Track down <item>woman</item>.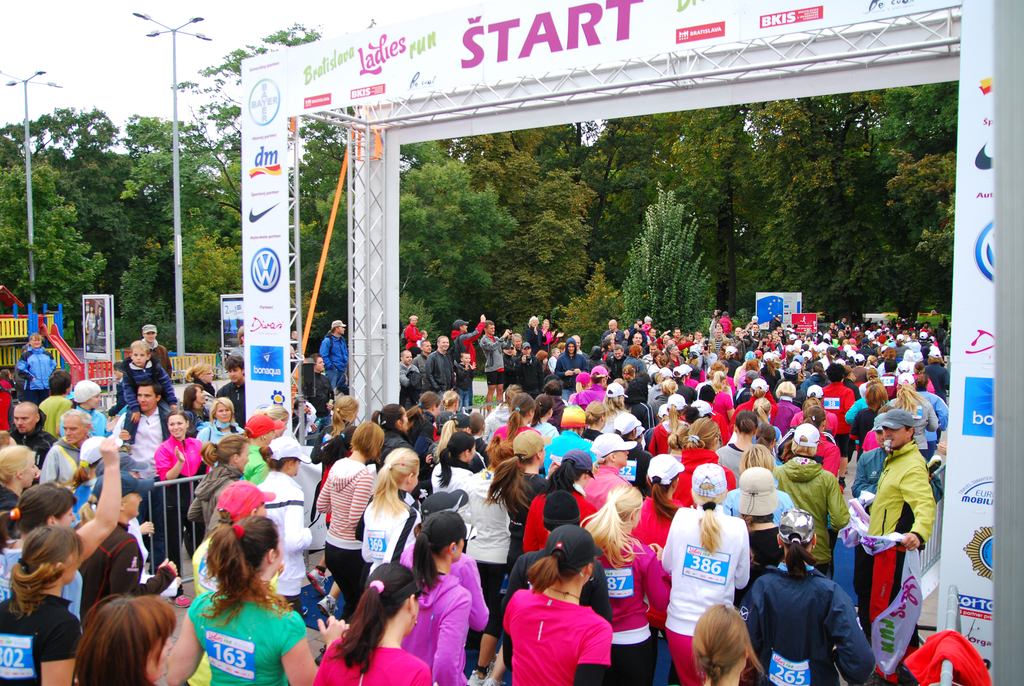
Tracked to (766,338,781,348).
